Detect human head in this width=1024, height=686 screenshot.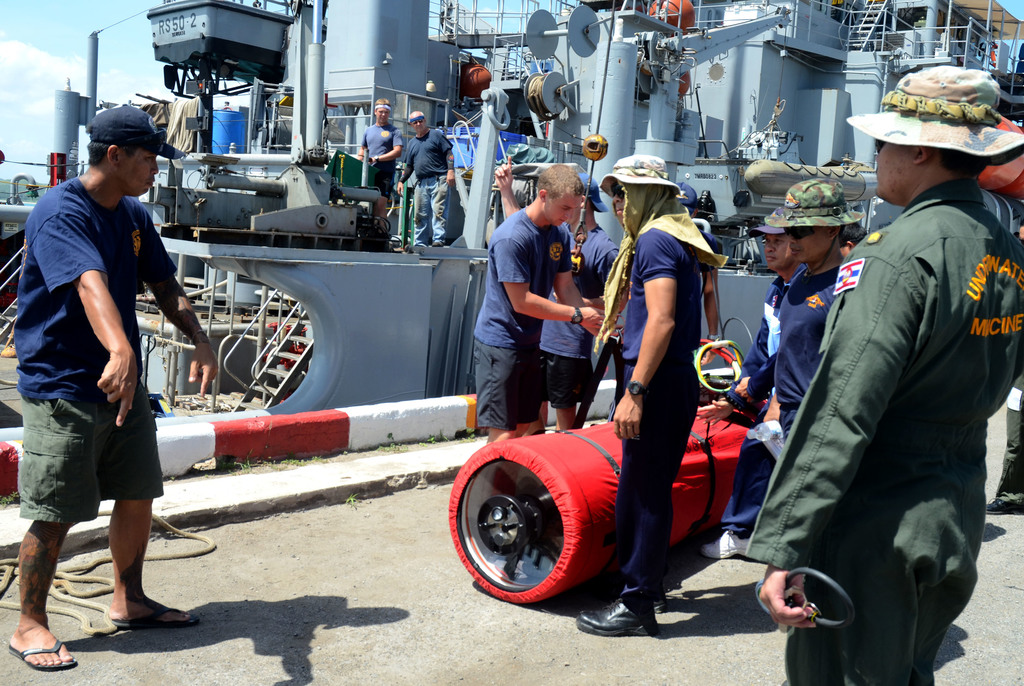
Detection: [406,111,429,131].
